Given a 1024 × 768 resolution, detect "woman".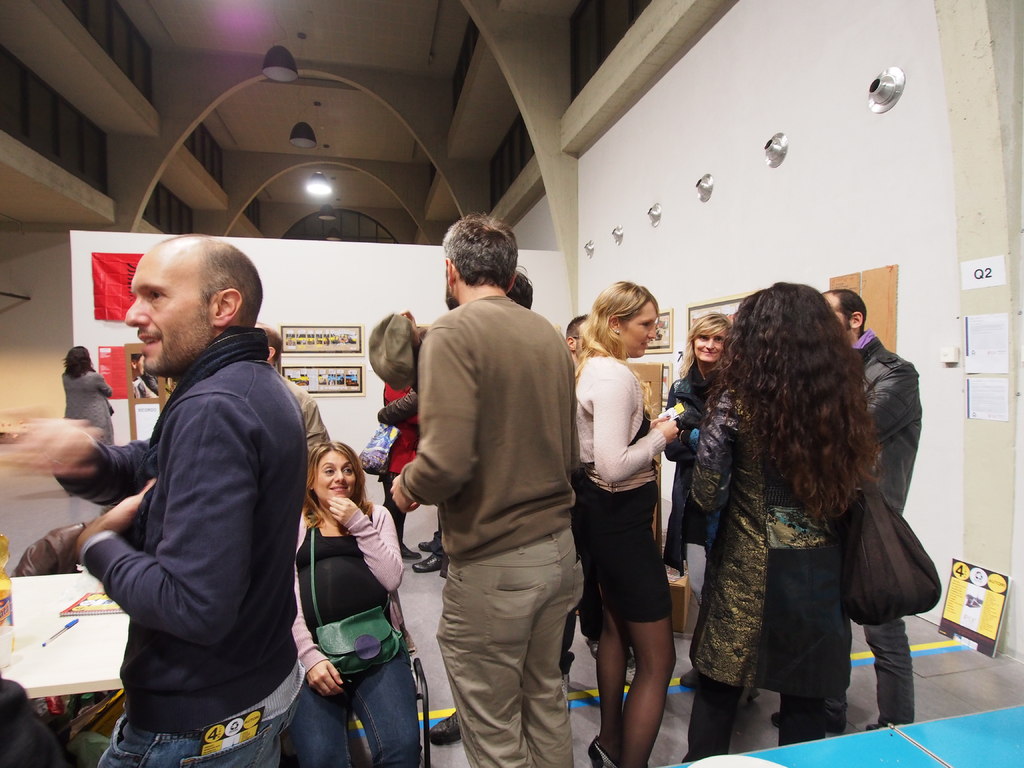
rect(696, 273, 884, 761).
